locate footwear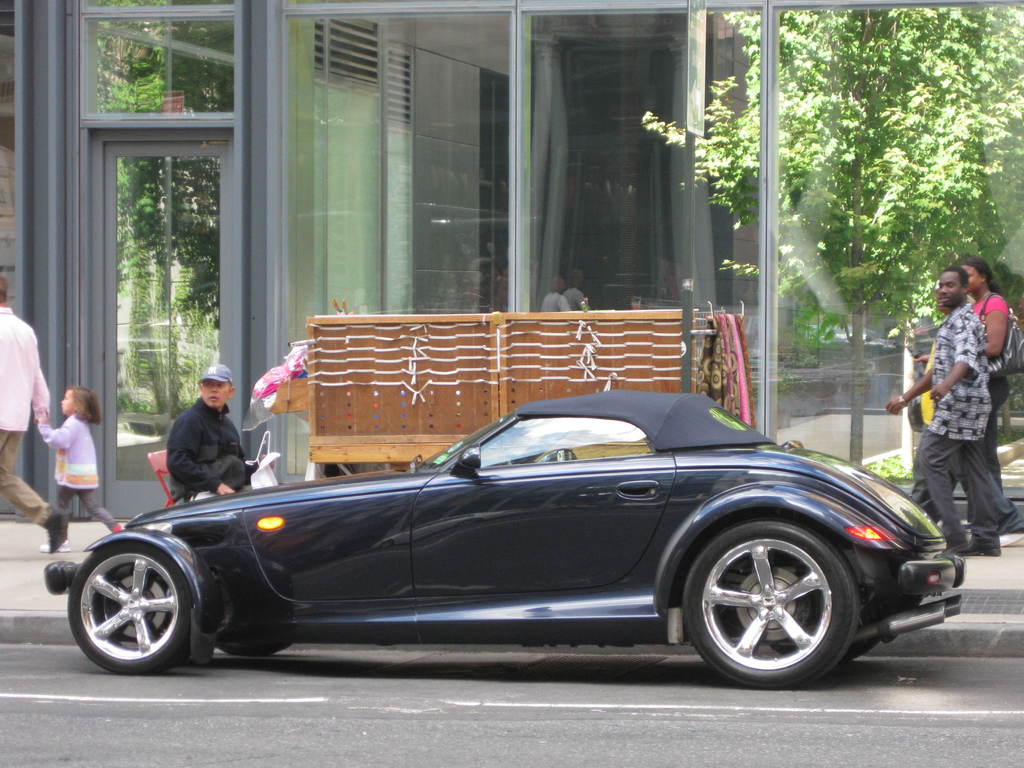
[x1=44, y1=511, x2=67, y2=552]
